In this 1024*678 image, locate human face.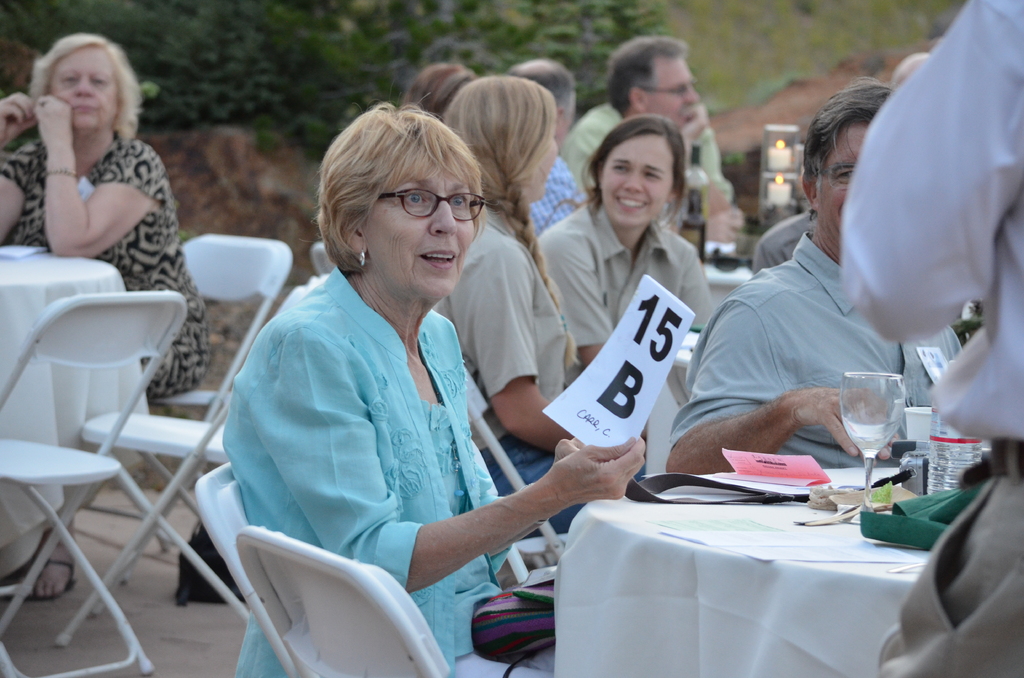
Bounding box: [x1=51, y1=45, x2=118, y2=128].
